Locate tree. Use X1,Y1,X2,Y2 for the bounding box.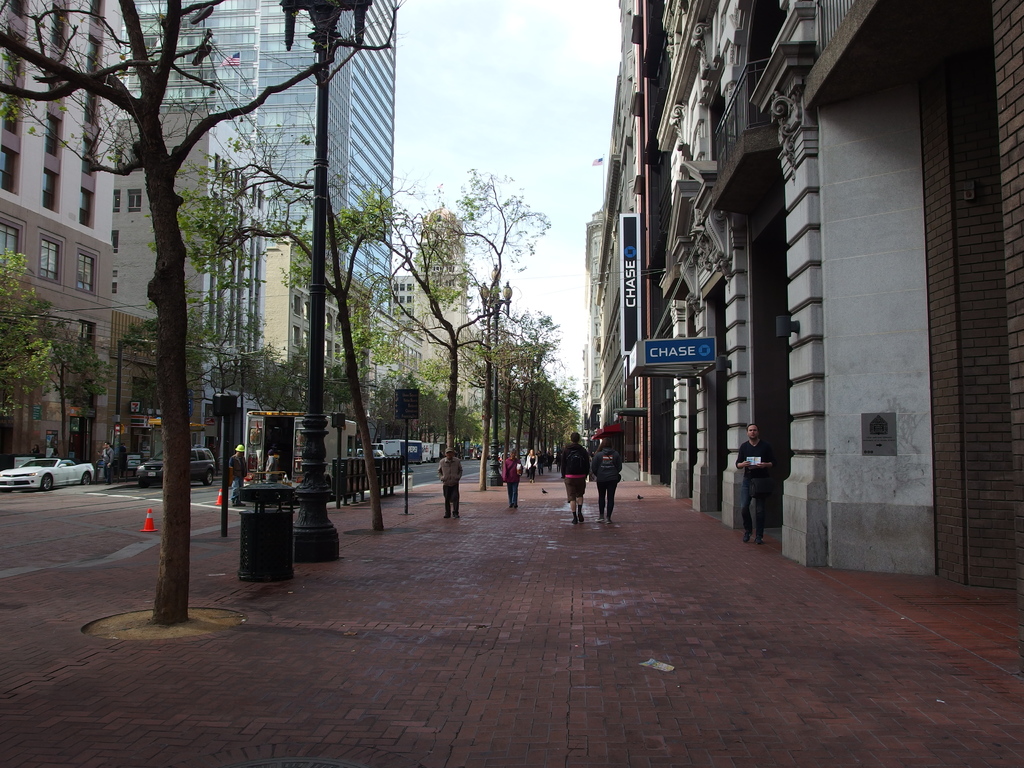
0,0,399,624.
